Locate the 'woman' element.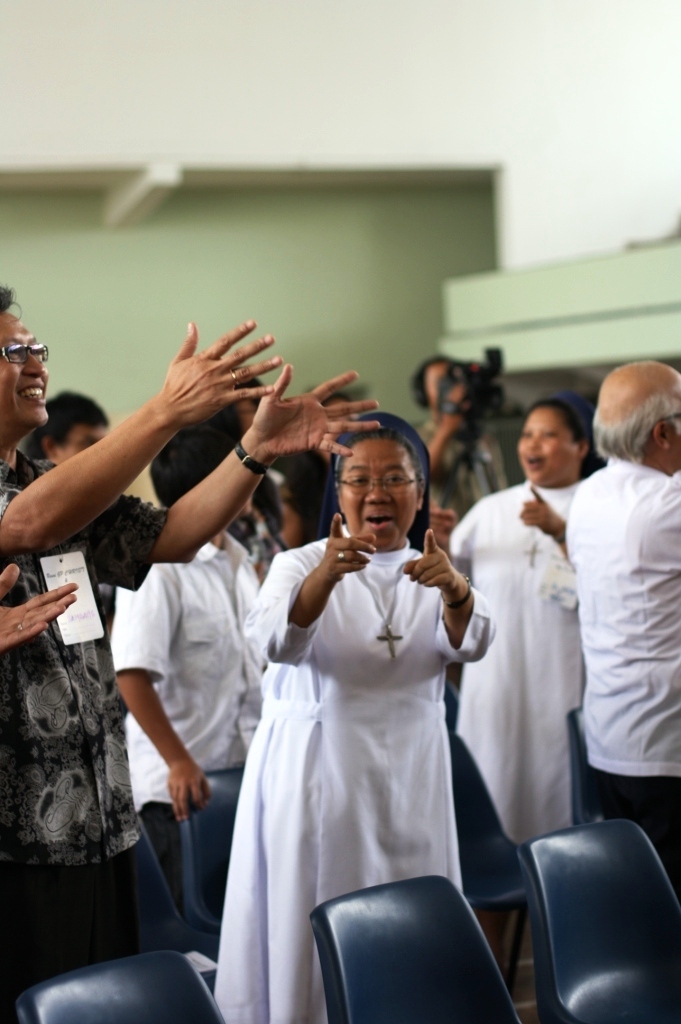
Element bbox: Rect(223, 416, 515, 1010).
